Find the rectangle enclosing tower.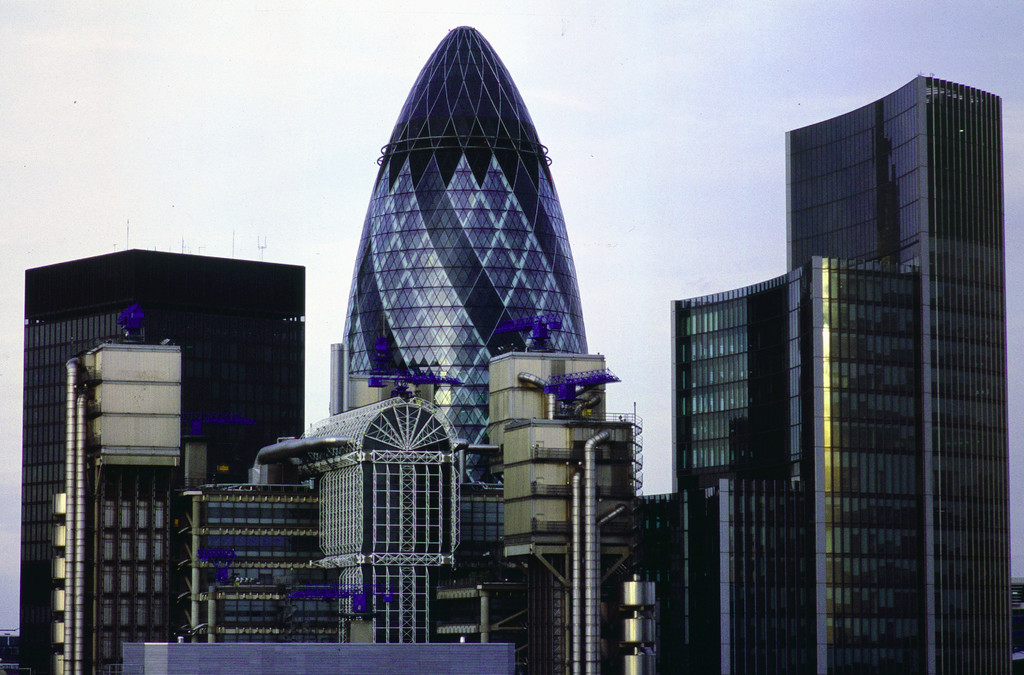
left=657, top=72, right=1013, bottom=674.
